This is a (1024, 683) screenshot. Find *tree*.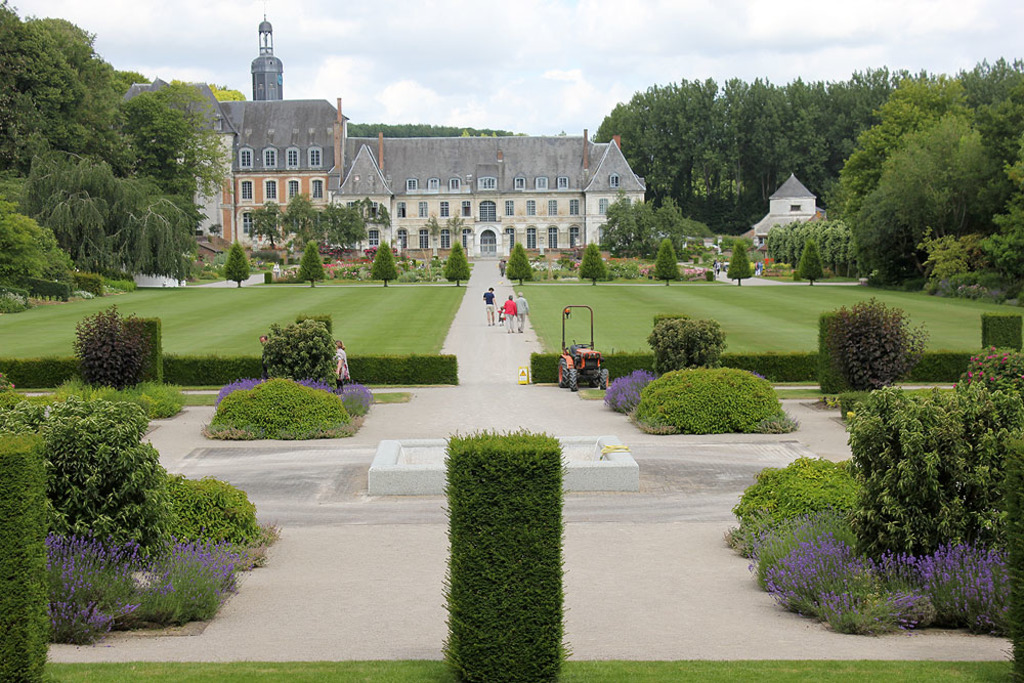
Bounding box: bbox=[300, 245, 329, 287].
